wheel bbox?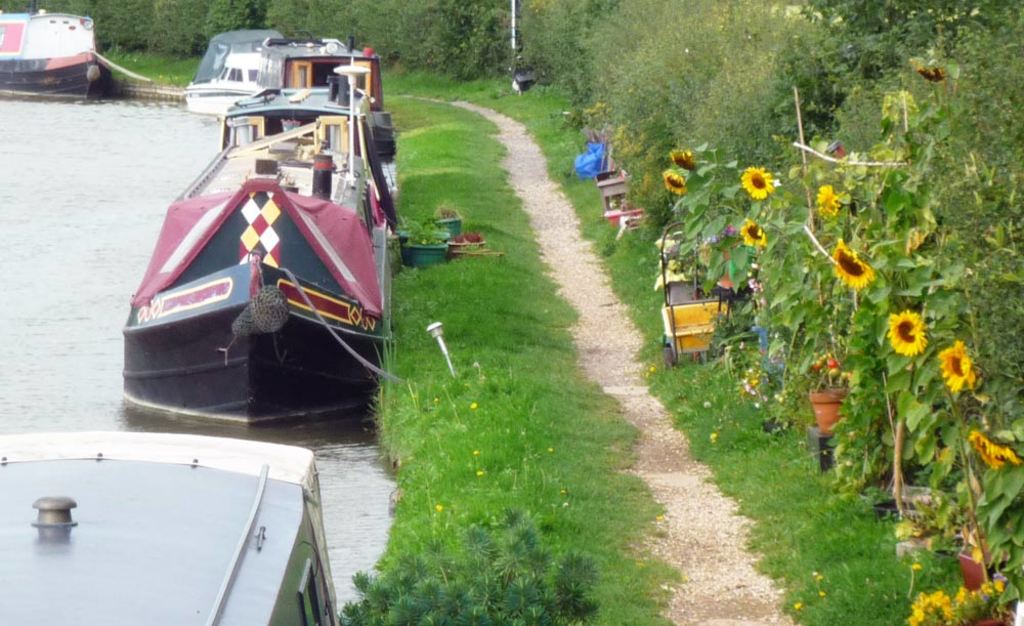
crop(662, 342, 680, 368)
